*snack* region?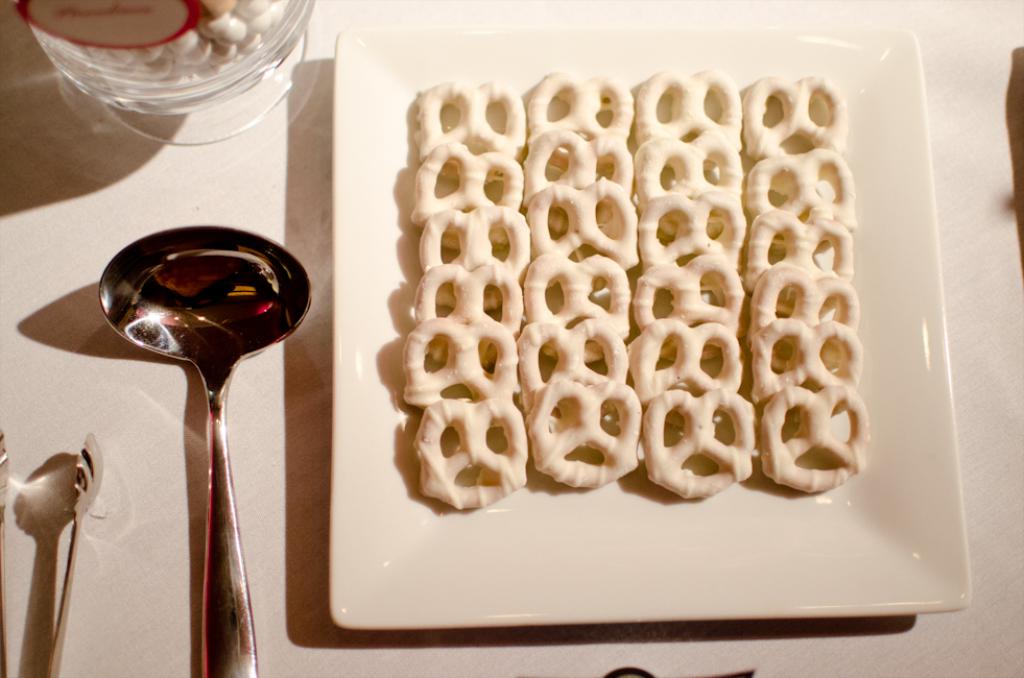
(x1=521, y1=248, x2=626, y2=363)
